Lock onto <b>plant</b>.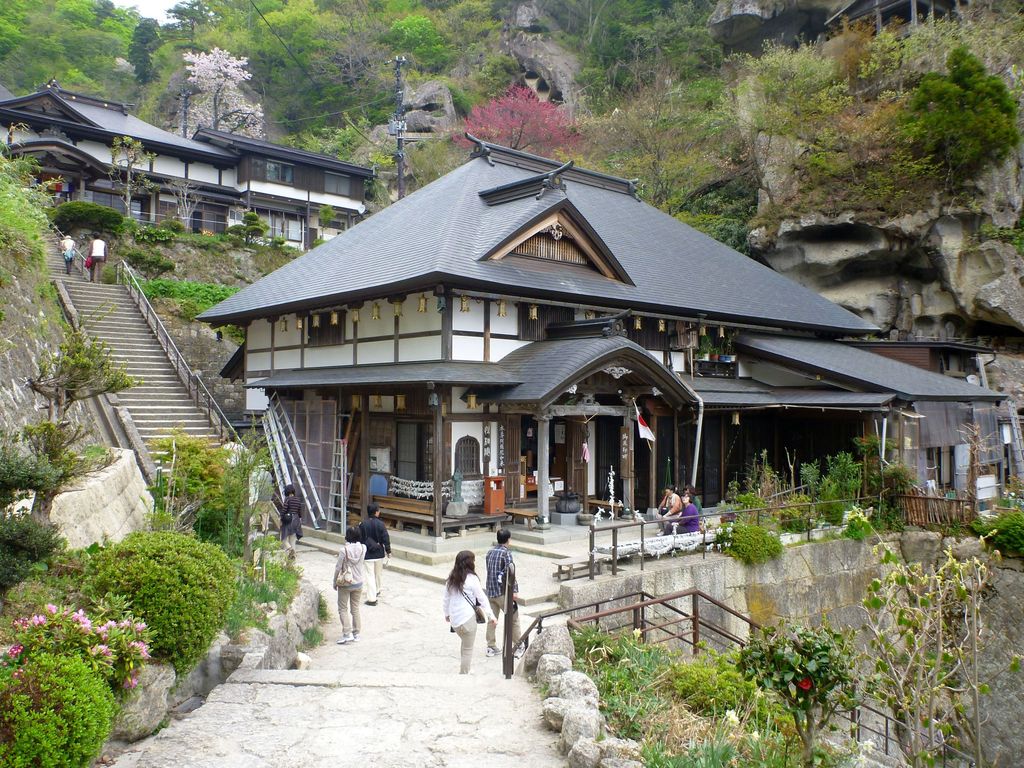
Locked: x1=729 y1=621 x2=861 y2=764.
